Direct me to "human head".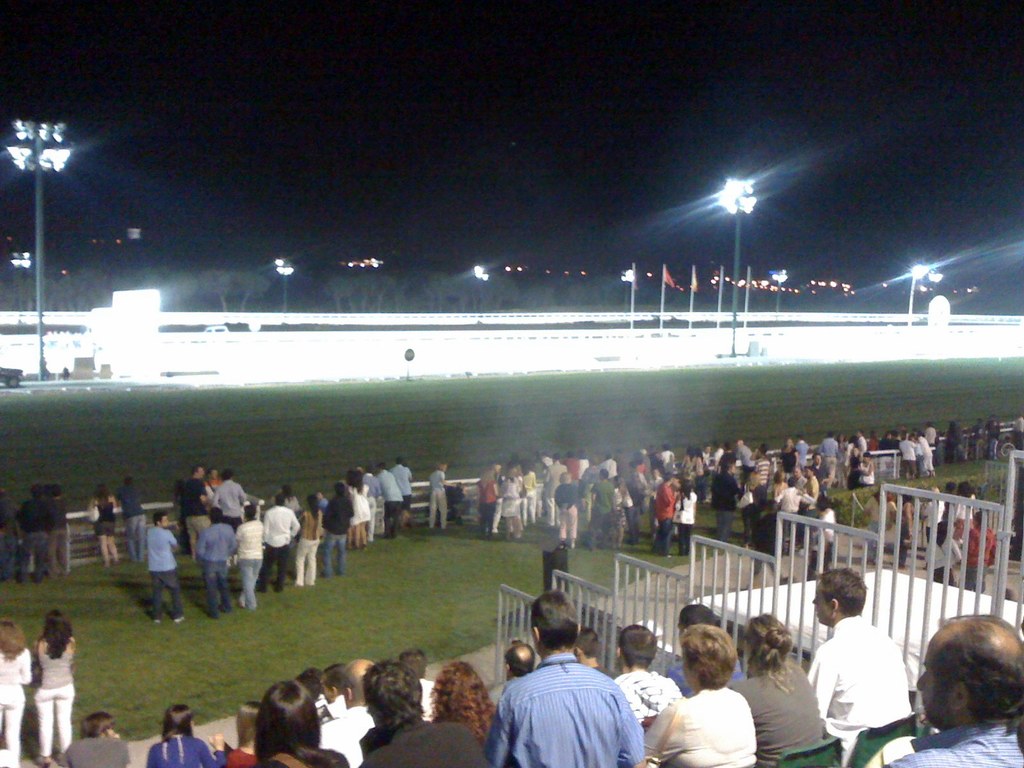
Direction: l=274, t=493, r=286, b=508.
